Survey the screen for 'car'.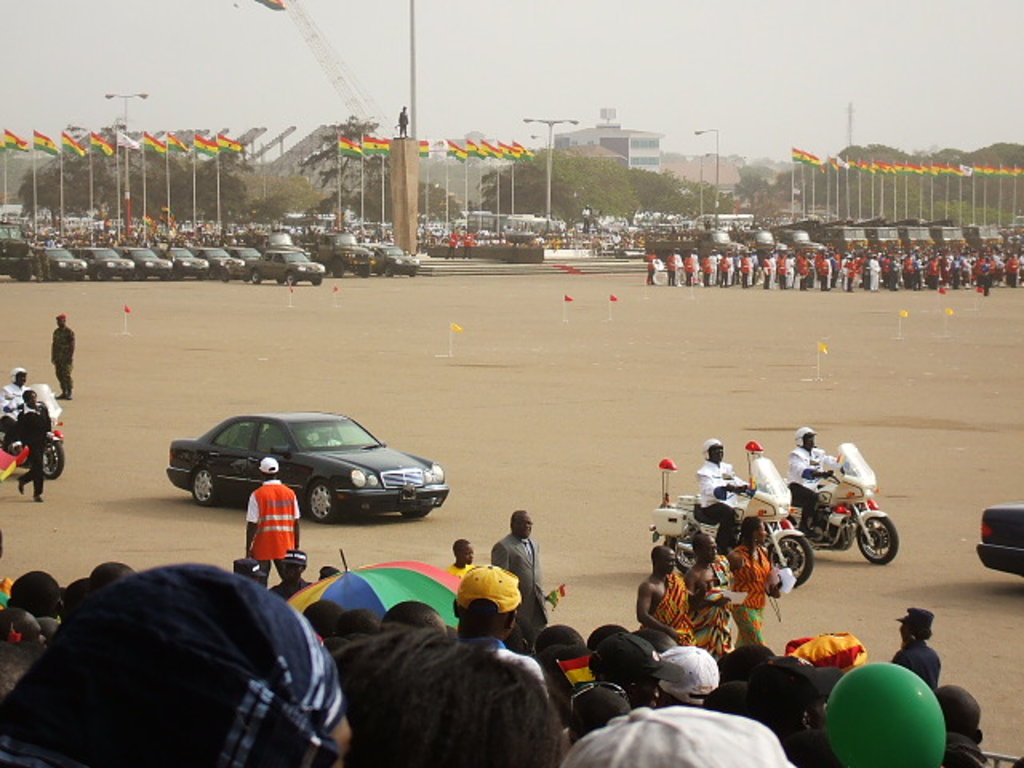
Survey found: [x1=40, y1=242, x2=85, y2=280].
